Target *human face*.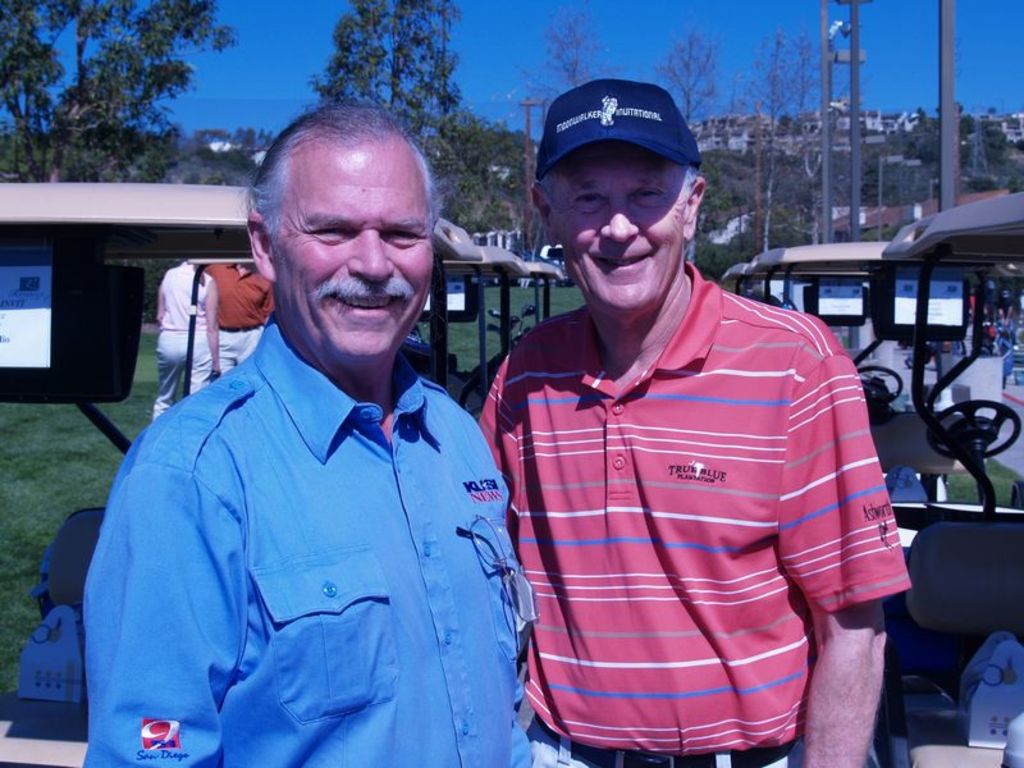
Target region: detection(544, 145, 684, 316).
